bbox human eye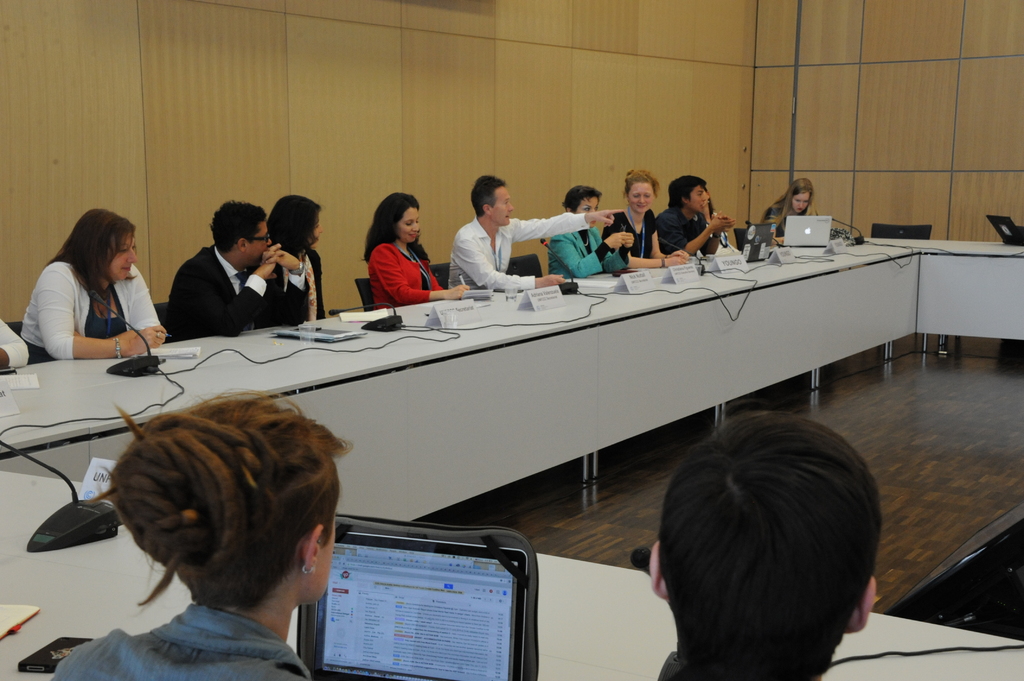
(left=595, top=206, right=597, bottom=211)
